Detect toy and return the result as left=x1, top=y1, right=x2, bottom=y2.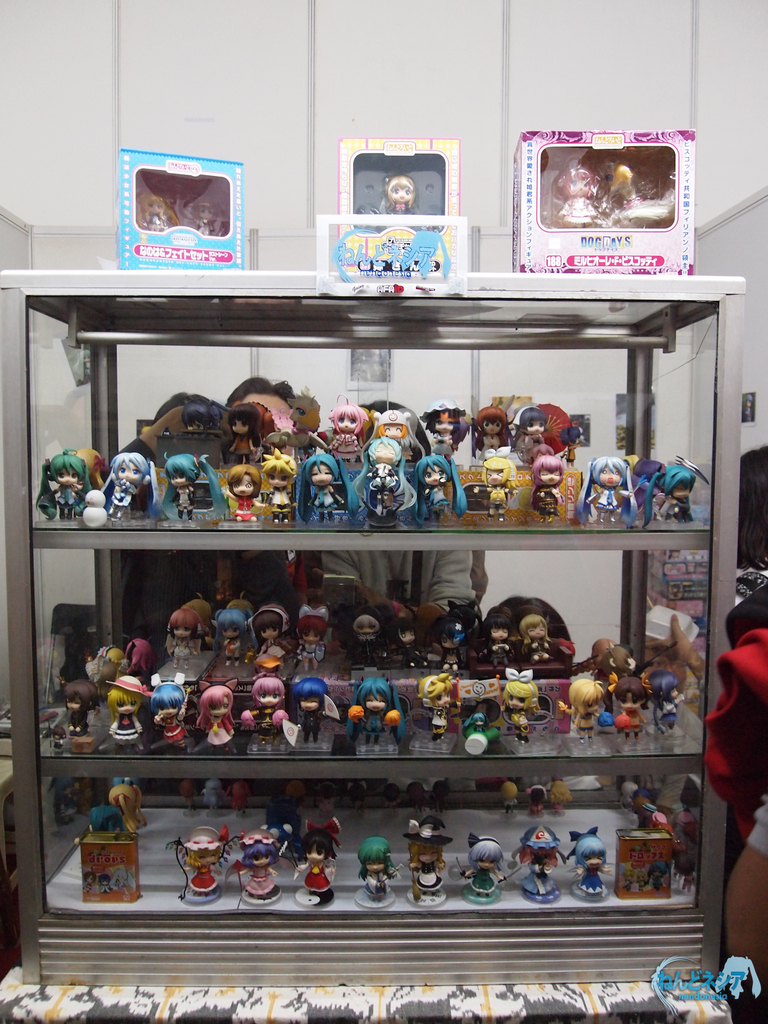
left=564, top=827, right=613, bottom=899.
